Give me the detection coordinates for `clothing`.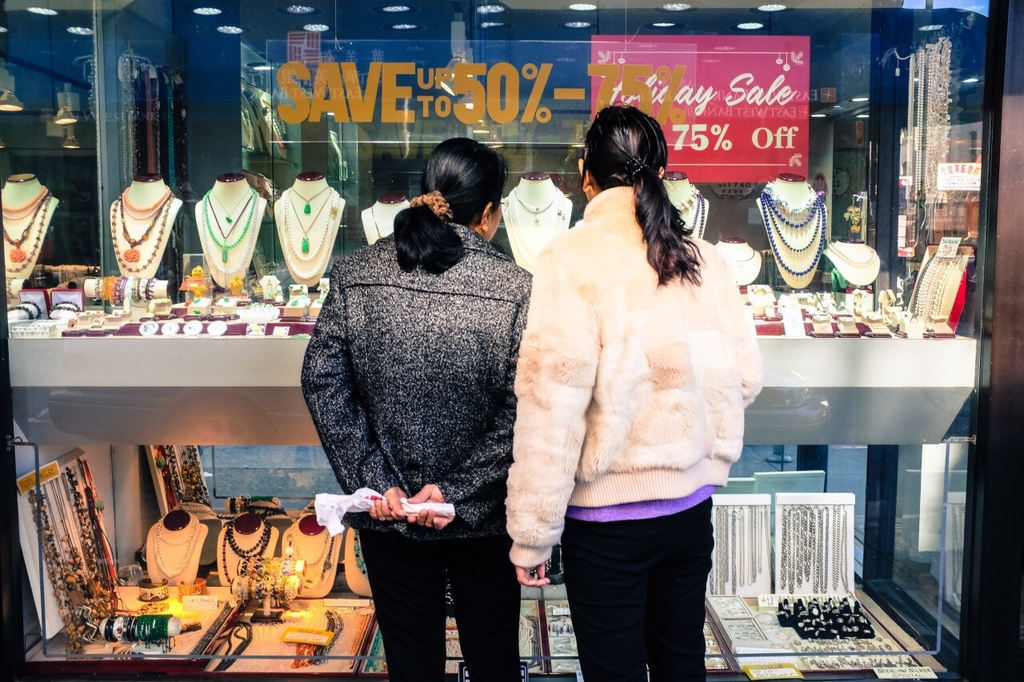
detection(300, 219, 533, 681).
